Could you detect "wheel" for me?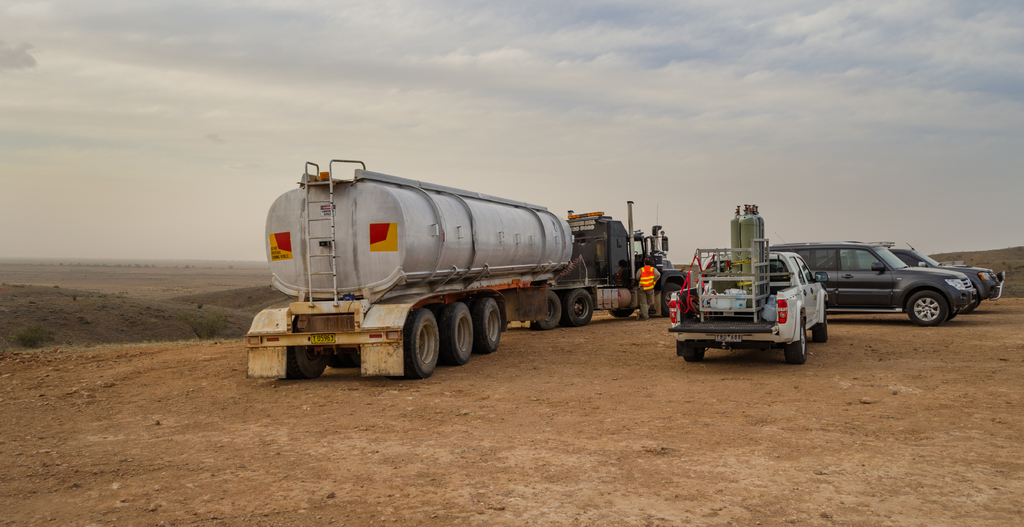
Detection result: locate(811, 310, 826, 343).
